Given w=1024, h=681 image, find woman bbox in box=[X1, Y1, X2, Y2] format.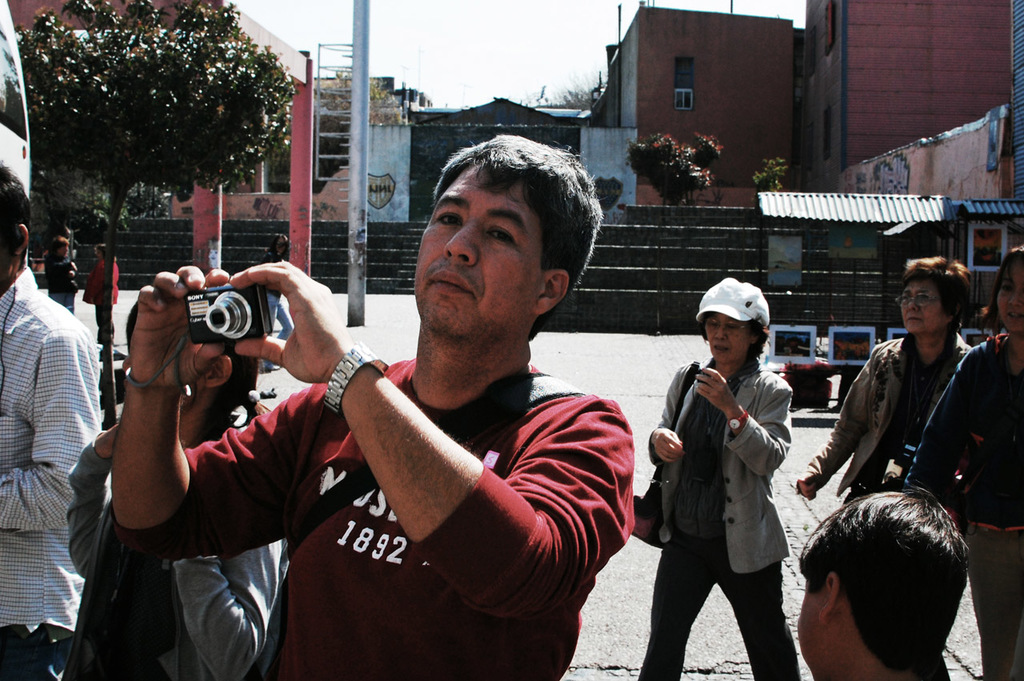
box=[60, 299, 282, 680].
